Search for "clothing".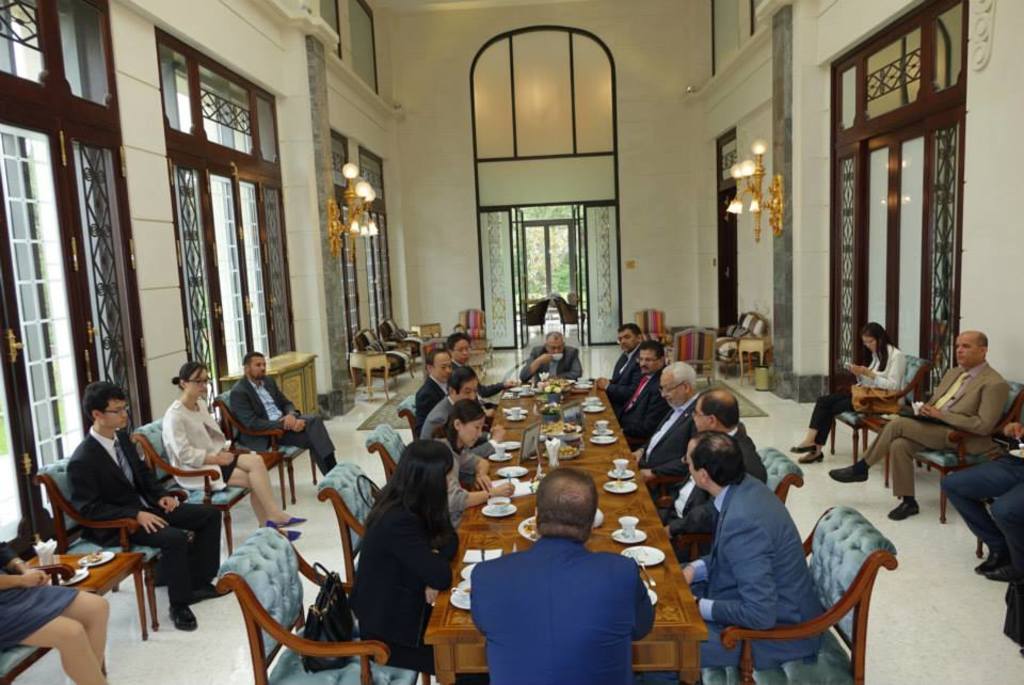
Found at (608, 342, 640, 415).
